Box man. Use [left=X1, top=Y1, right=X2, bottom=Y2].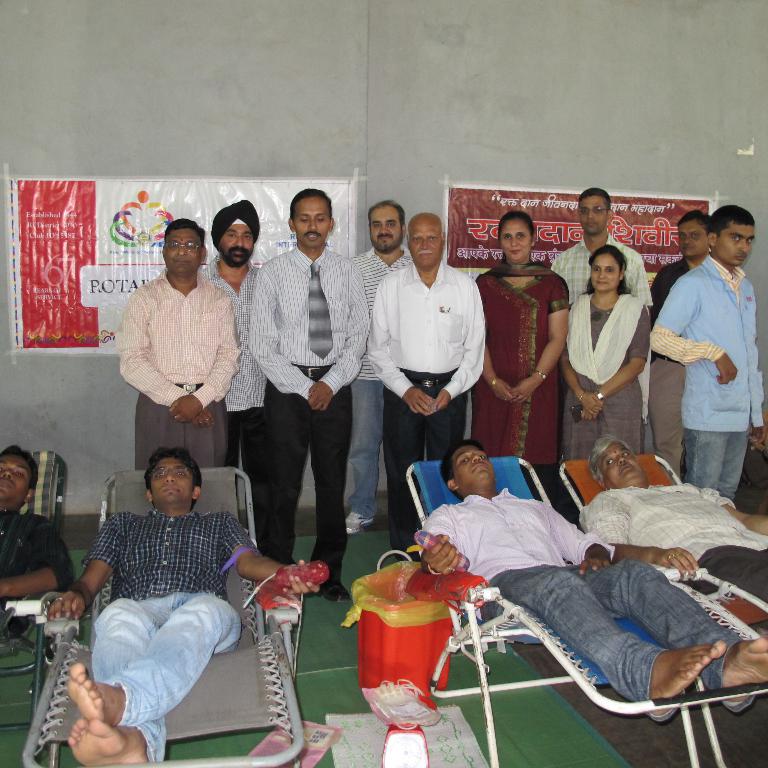
[left=349, top=200, right=420, bottom=534].
